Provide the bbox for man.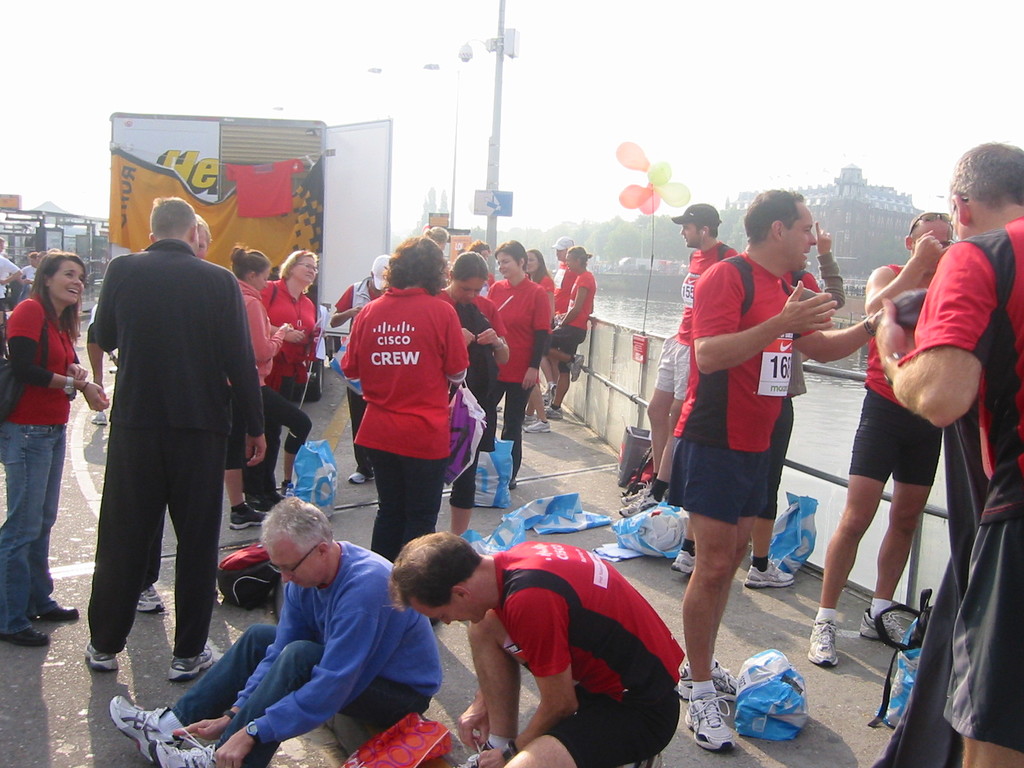
<bbox>808, 206, 956, 671</bbox>.
